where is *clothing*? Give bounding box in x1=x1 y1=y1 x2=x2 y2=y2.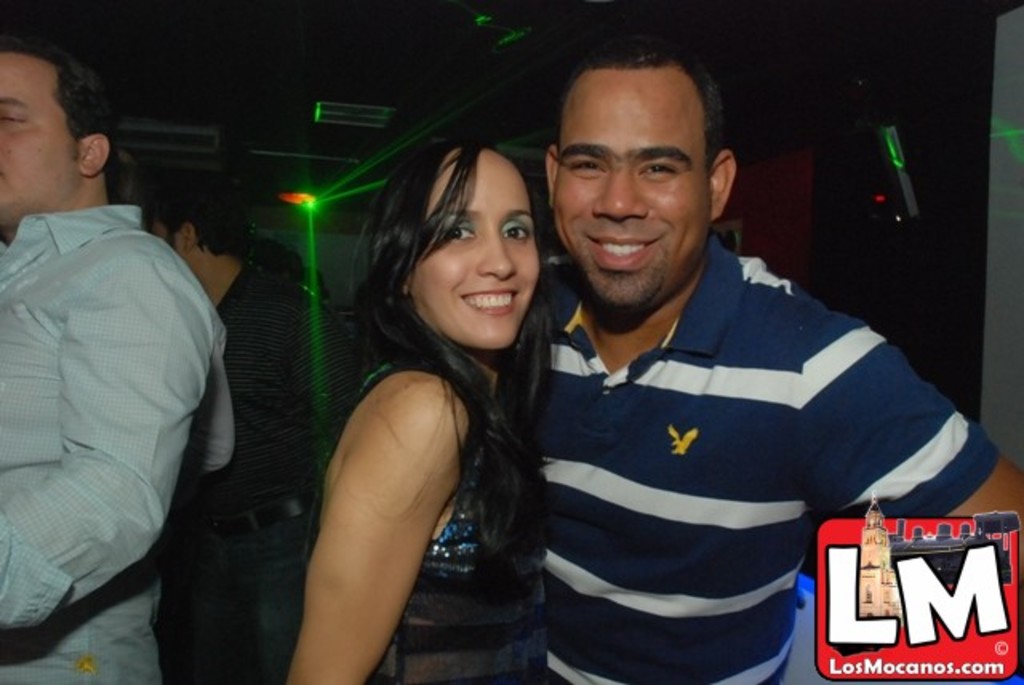
x1=310 y1=362 x2=549 y2=683.
